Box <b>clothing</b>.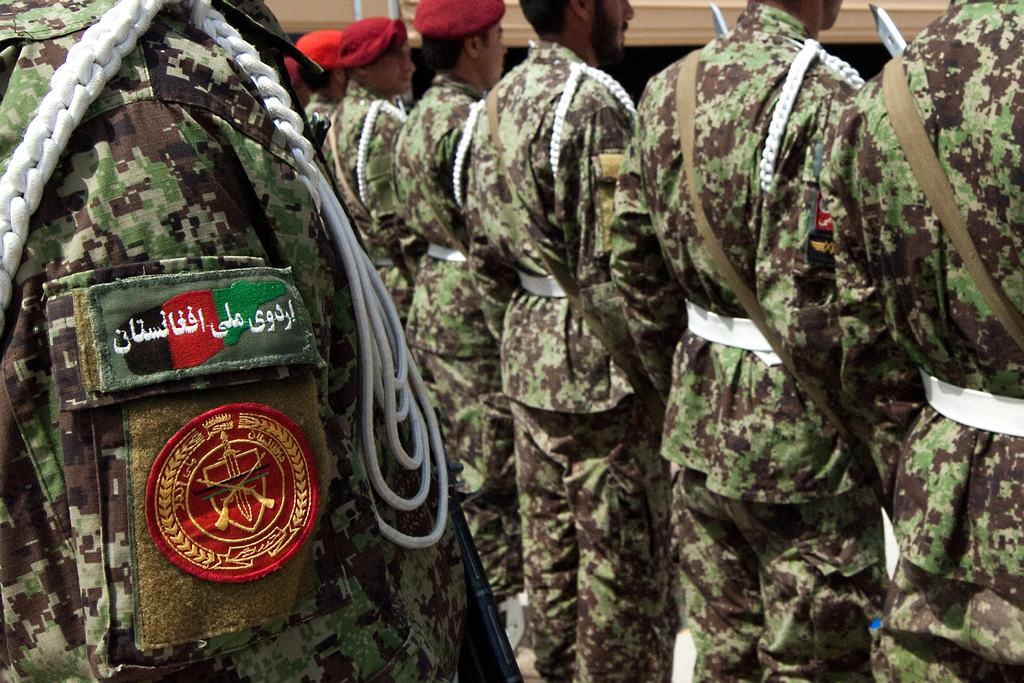
bbox=[818, 0, 1023, 682].
